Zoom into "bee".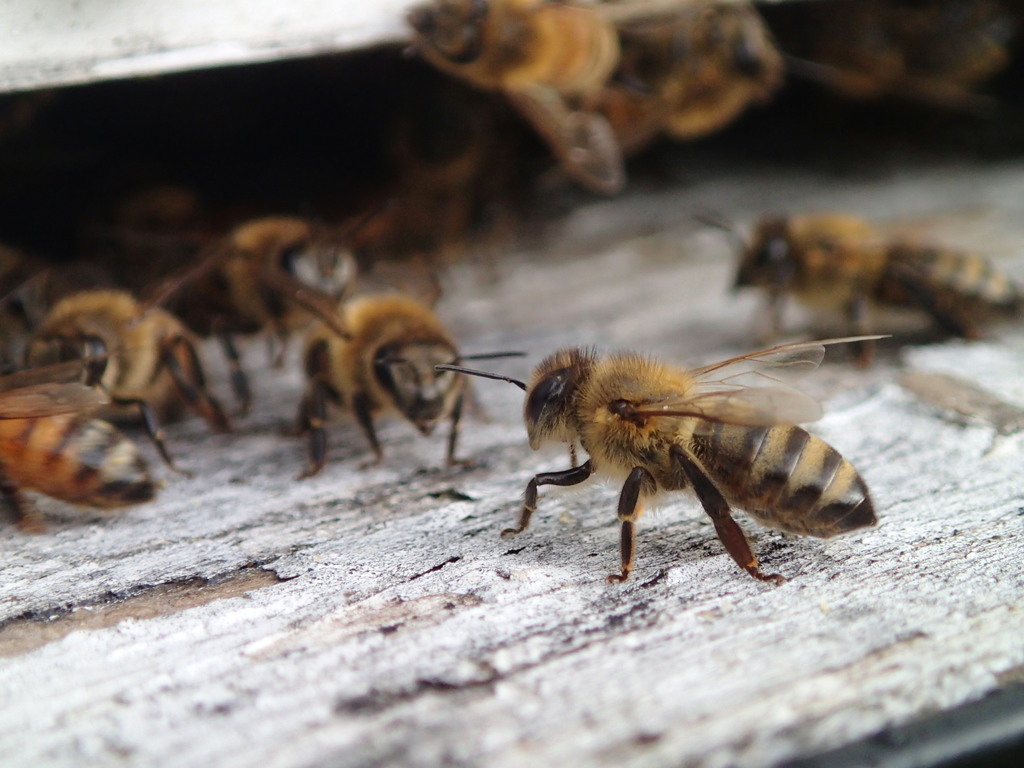
Zoom target: [x1=762, y1=1, x2=1019, y2=120].
